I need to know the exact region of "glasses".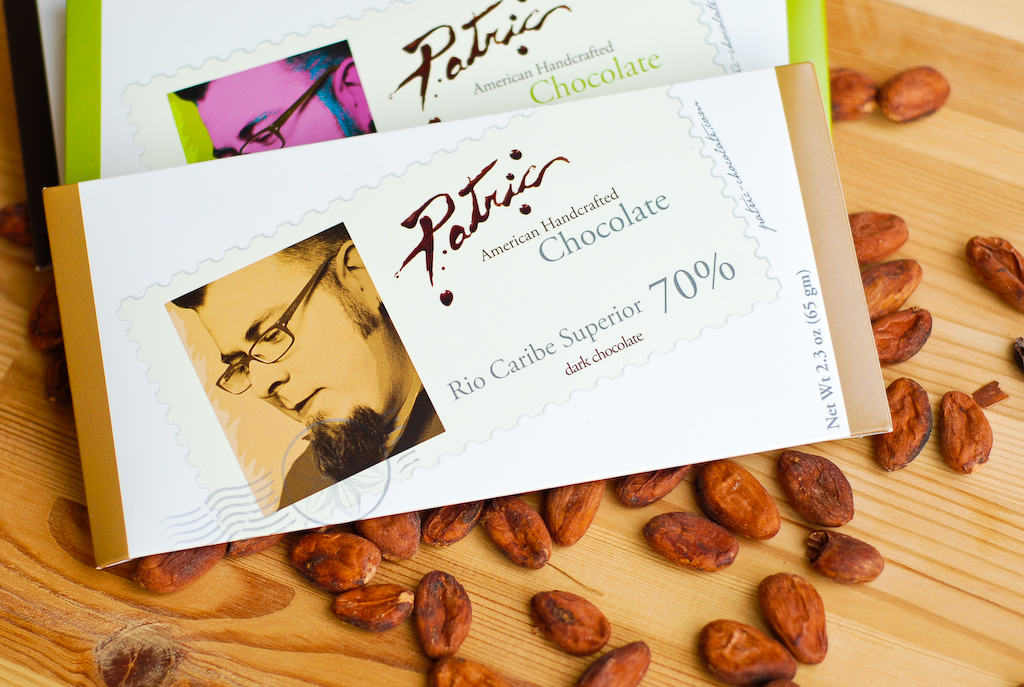
Region: [left=232, top=47, right=357, bottom=152].
